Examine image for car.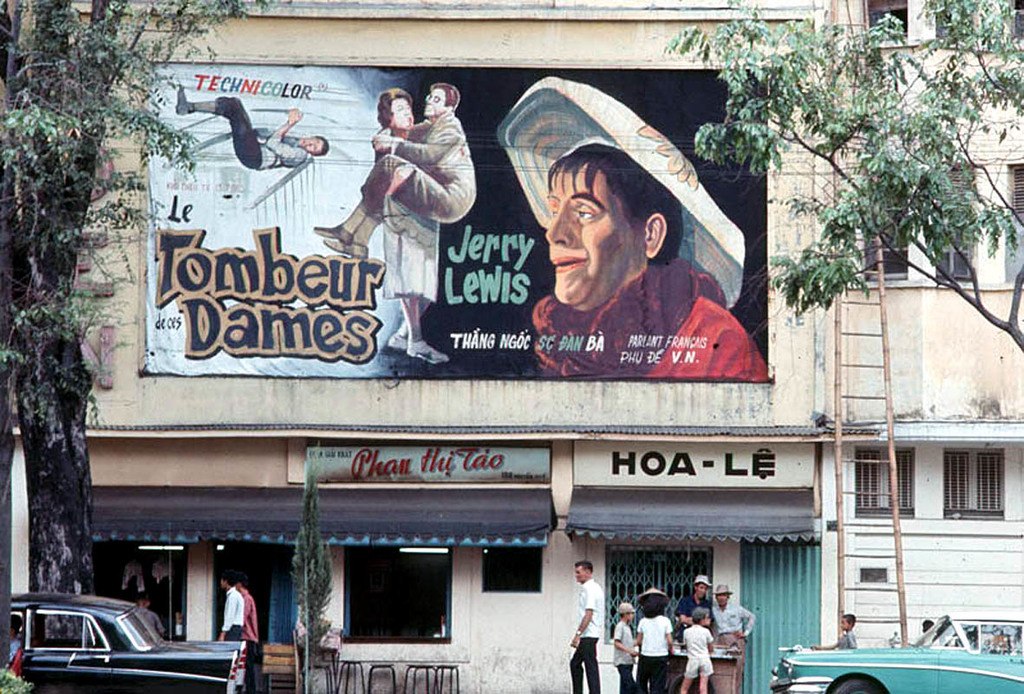
Examination result: x1=767 y1=585 x2=1023 y2=693.
